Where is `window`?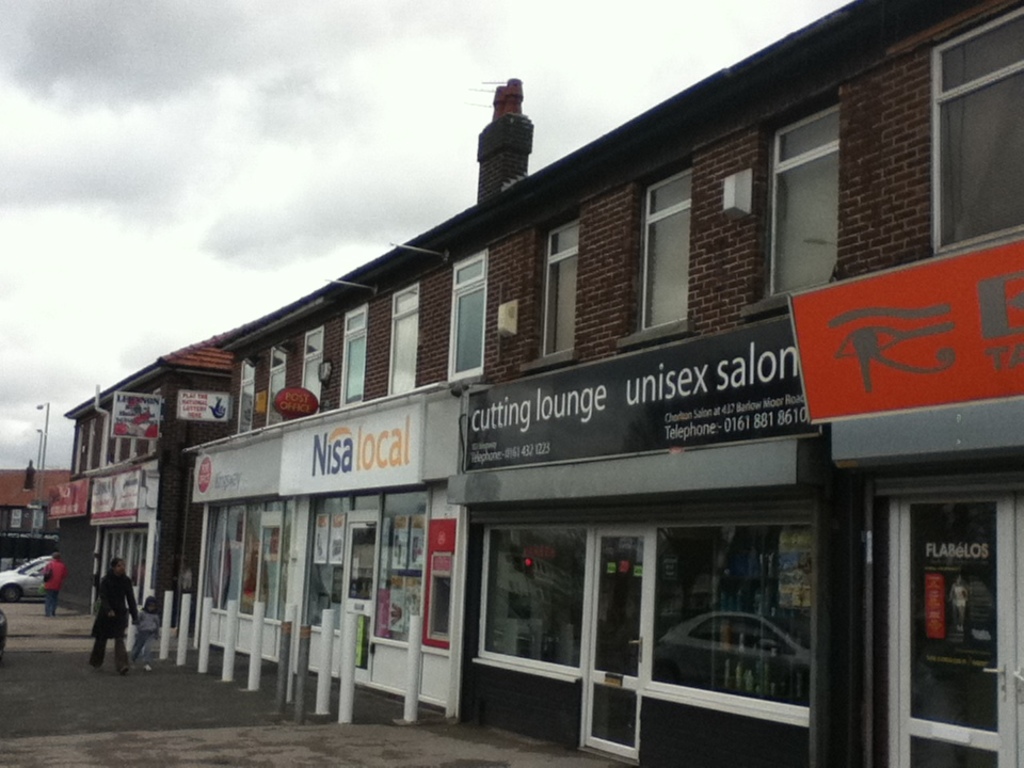
l=236, t=352, r=255, b=433.
